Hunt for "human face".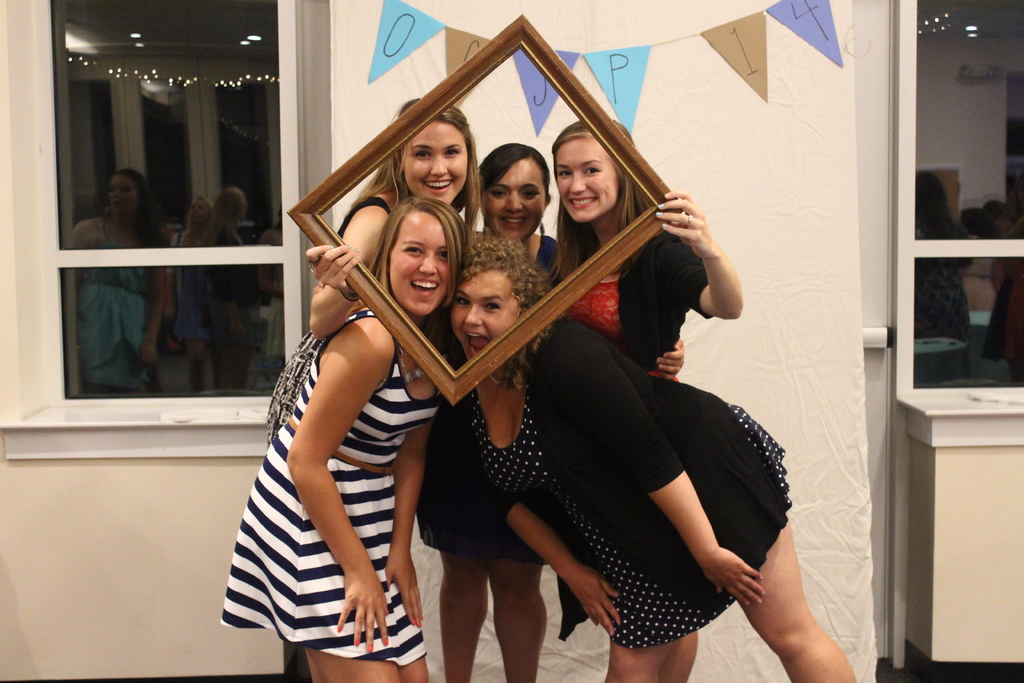
Hunted down at crop(555, 135, 616, 218).
